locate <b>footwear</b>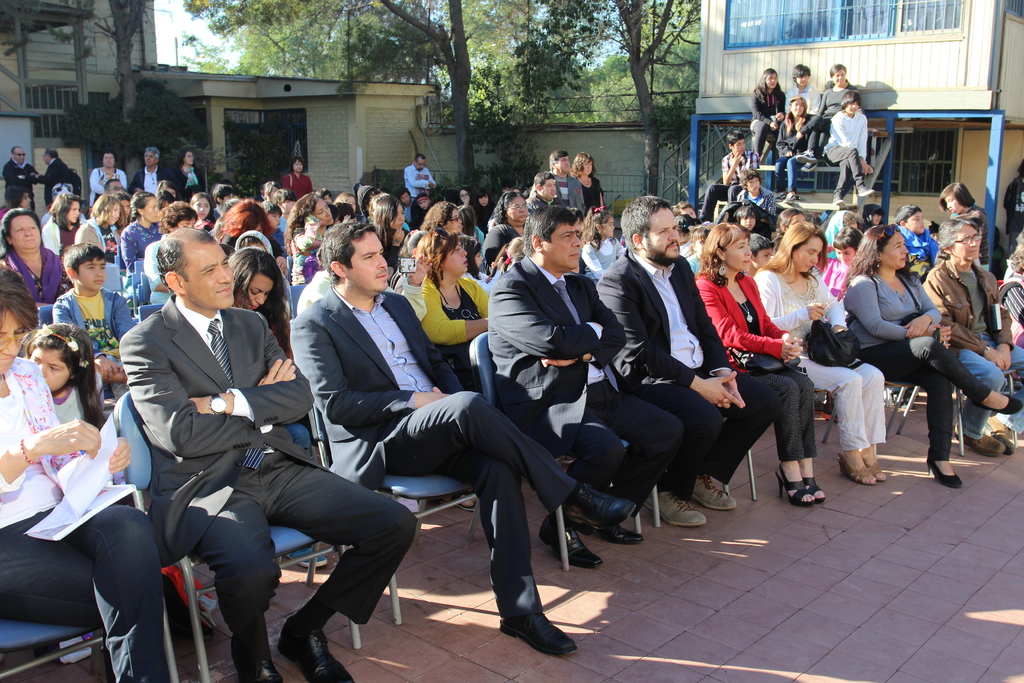
(230, 632, 285, 682)
